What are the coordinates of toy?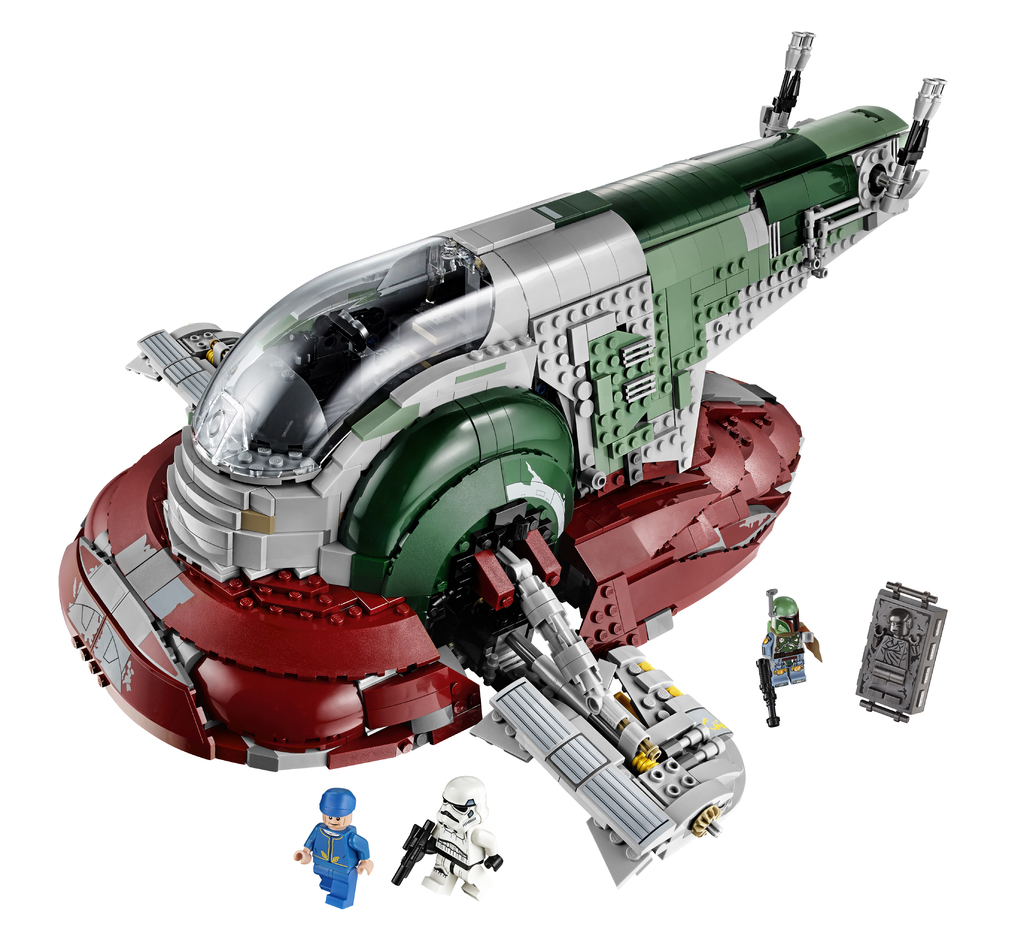
box(851, 580, 948, 725).
